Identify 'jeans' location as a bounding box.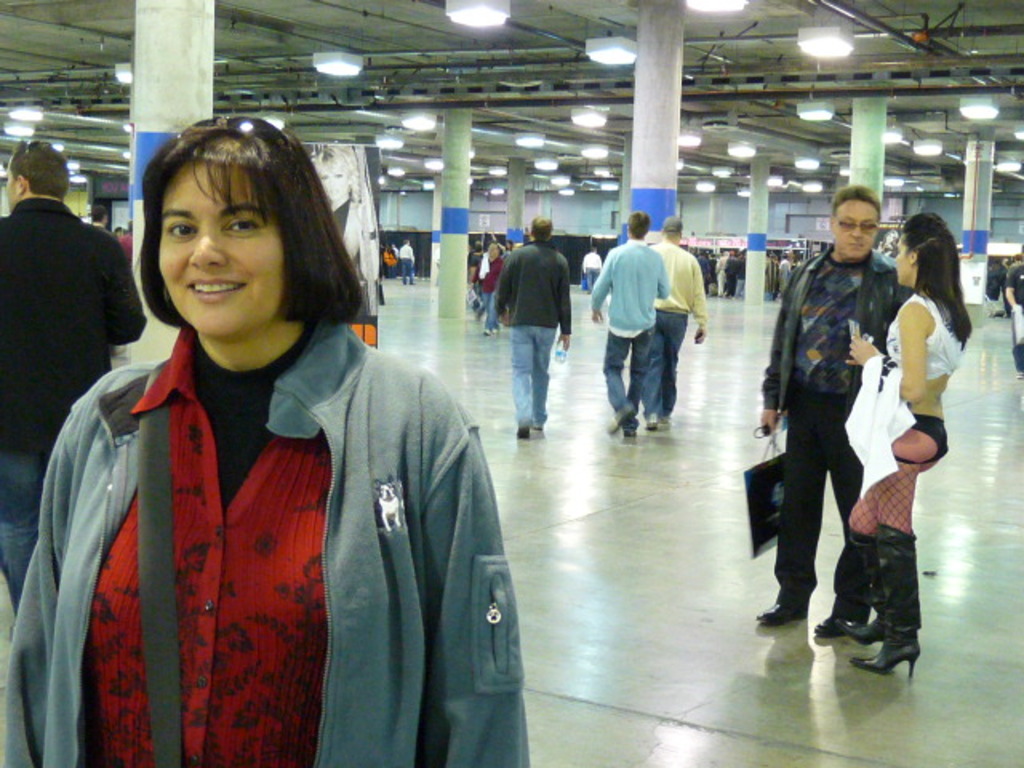
768,392,878,635.
